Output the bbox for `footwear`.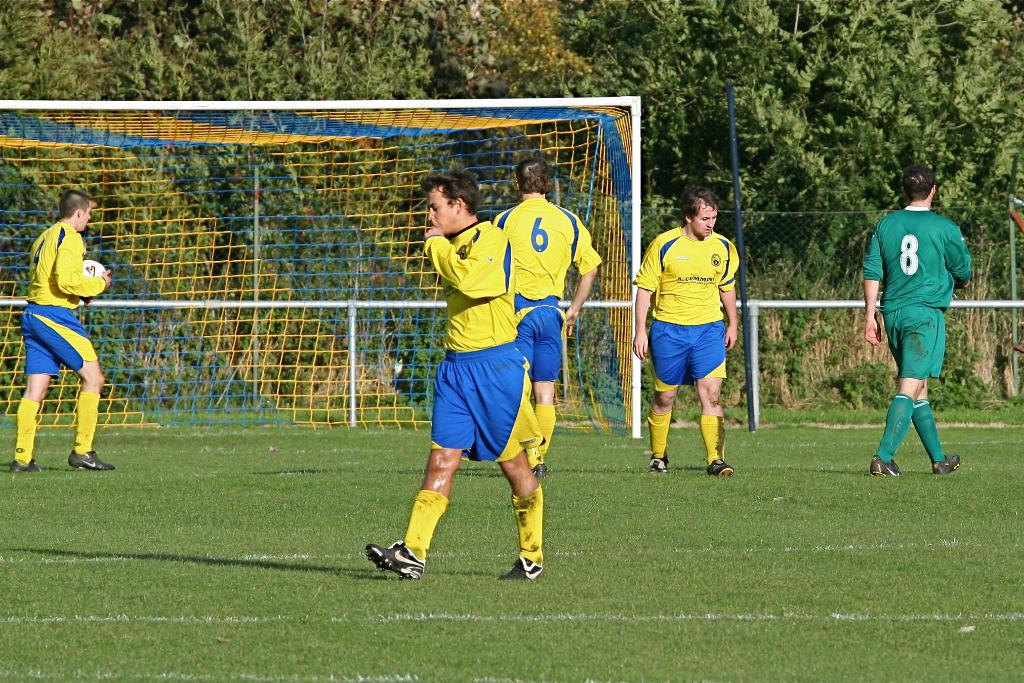
crop(871, 456, 901, 478).
